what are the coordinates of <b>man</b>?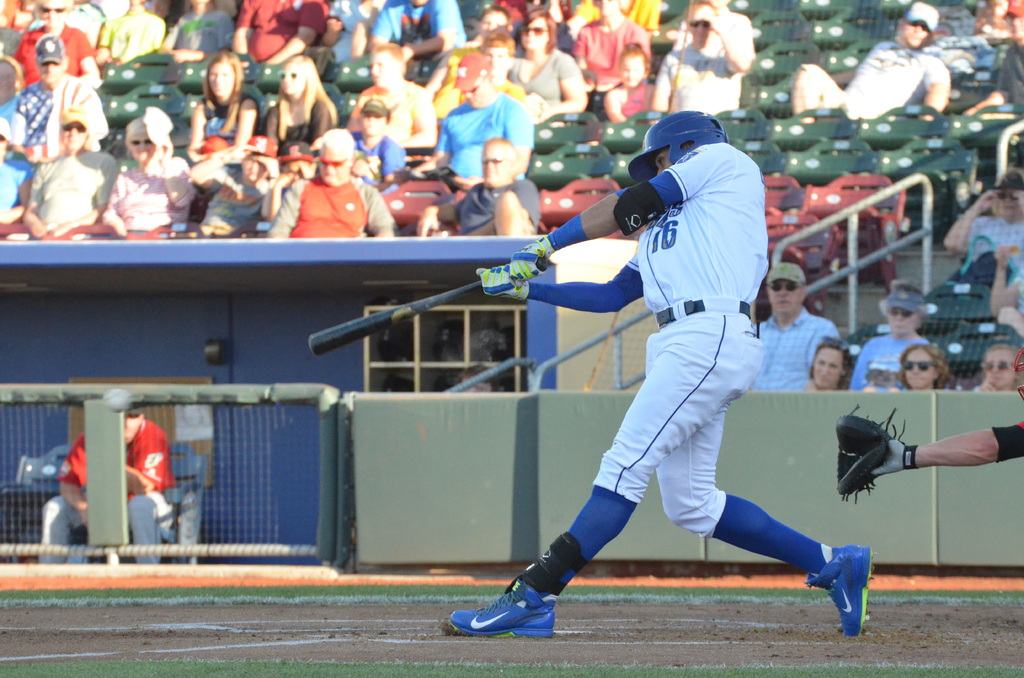
13,0,104,91.
